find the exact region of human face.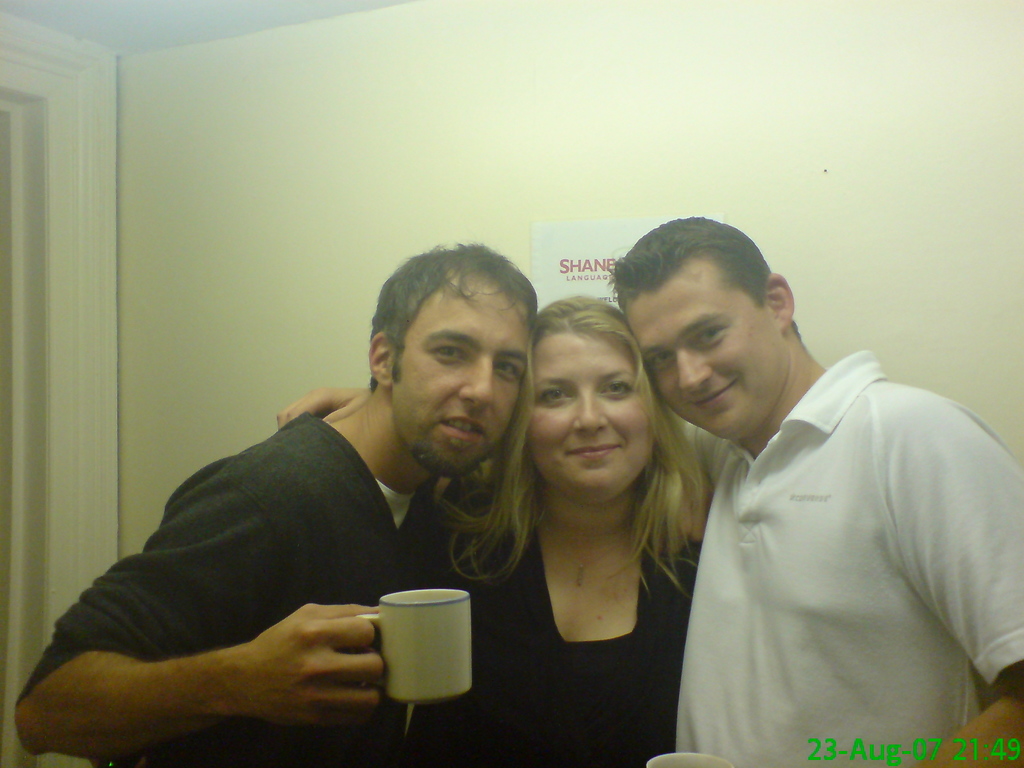
Exact region: 390 278 534 484.
